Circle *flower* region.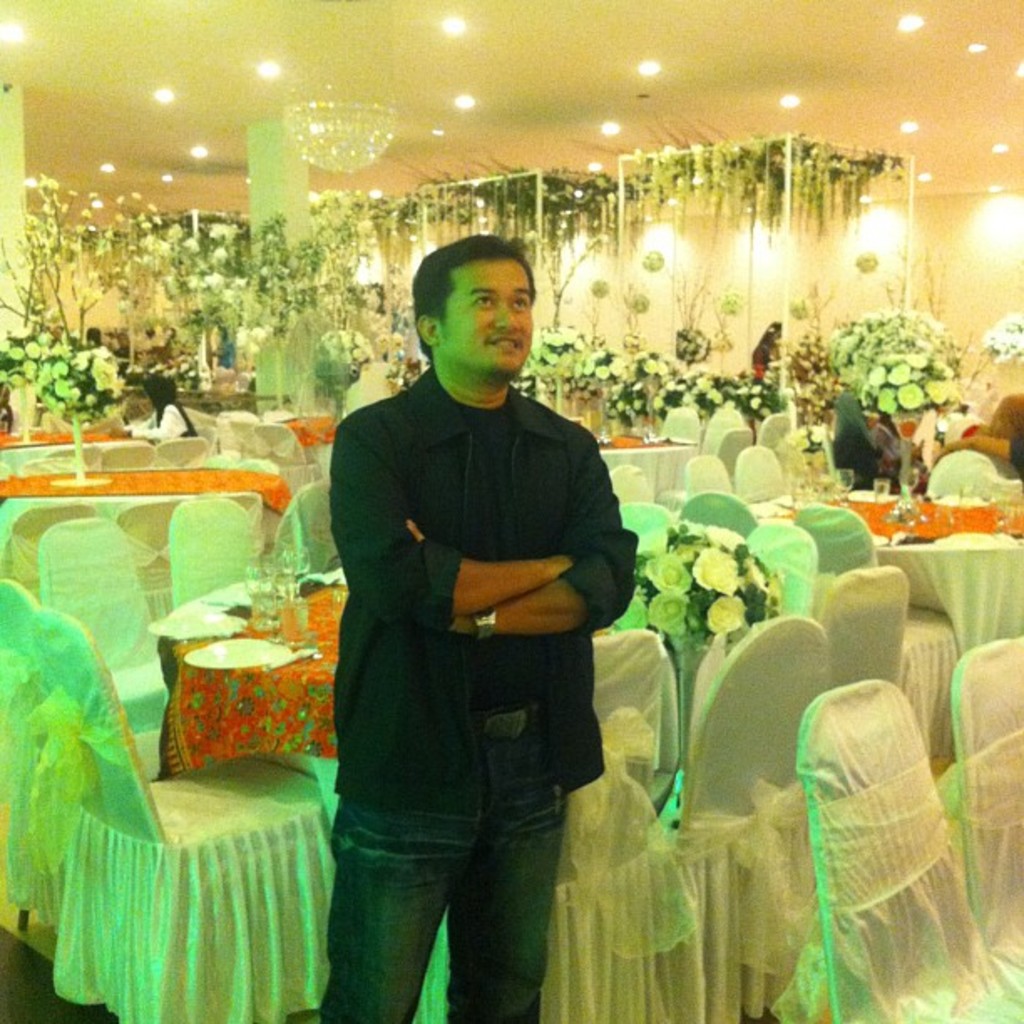
Region: l=689, t=537, r=738, b=597.
